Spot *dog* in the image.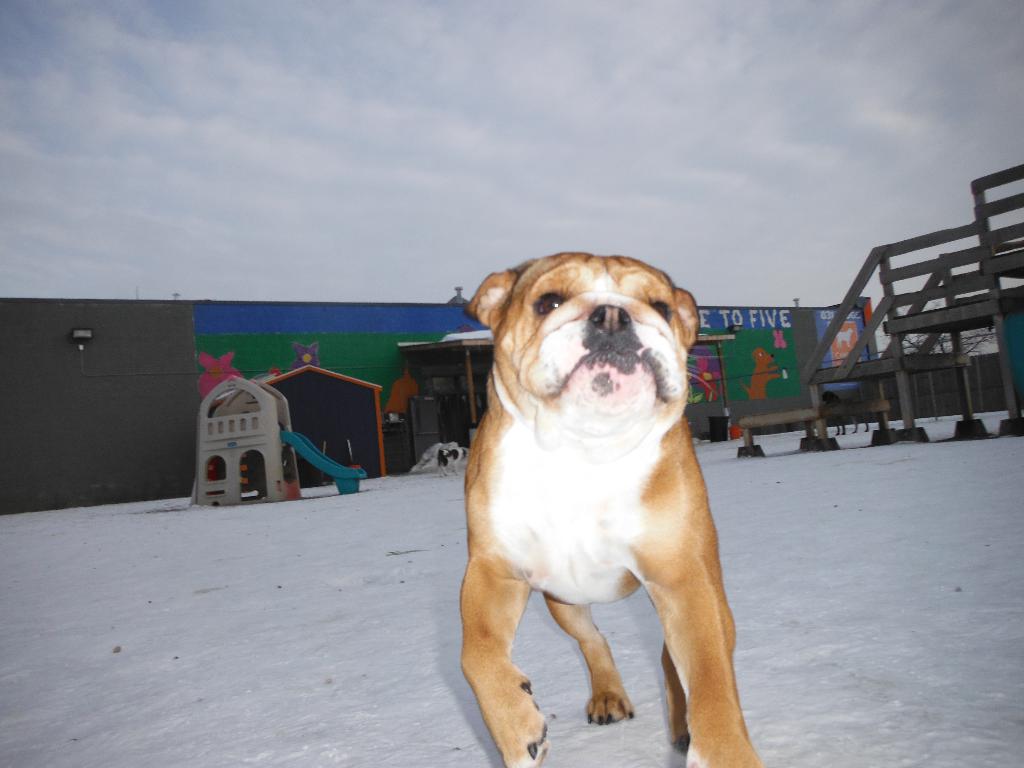
*dog* found at detection(438, 445, 465, 478).
